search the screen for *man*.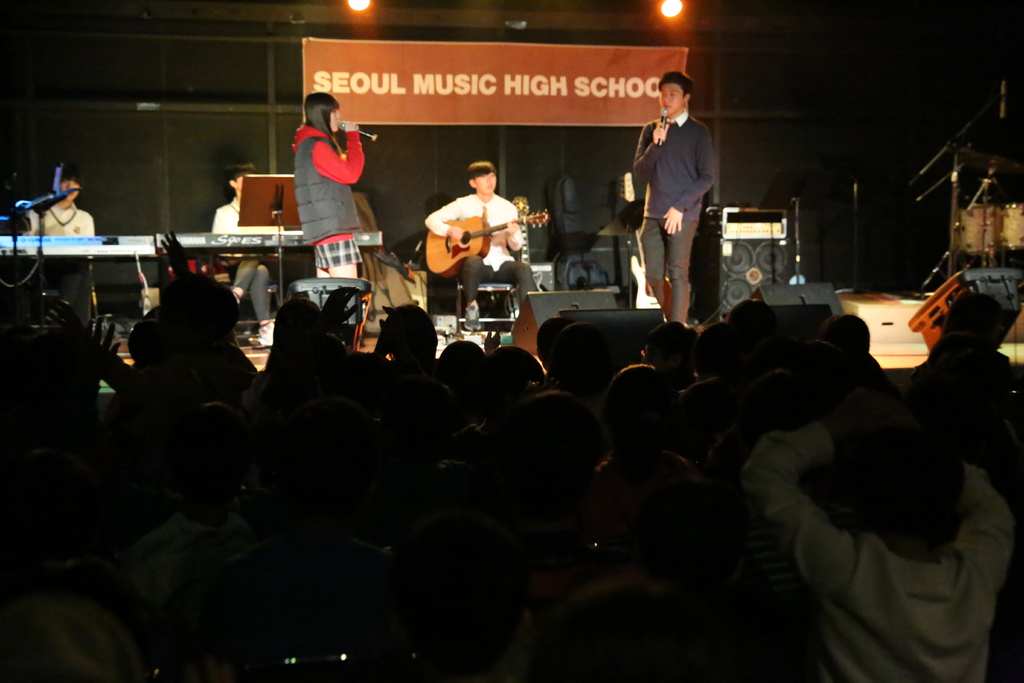
Found at box=[632, 82, 726, 318].
